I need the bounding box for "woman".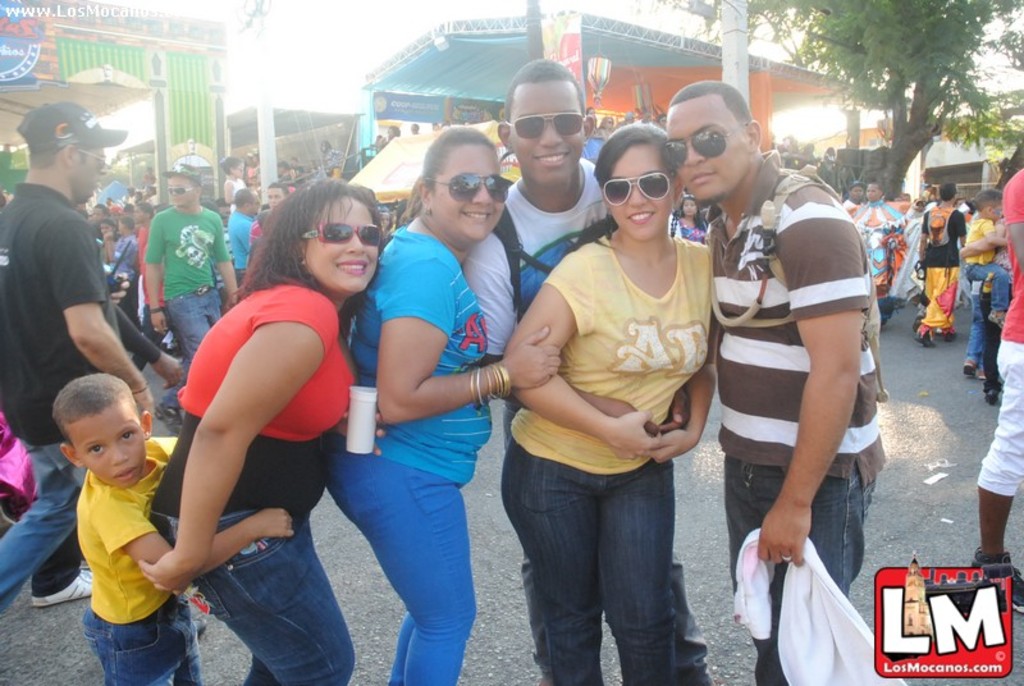
Here it is: detection(585, 111, 613, 157).
